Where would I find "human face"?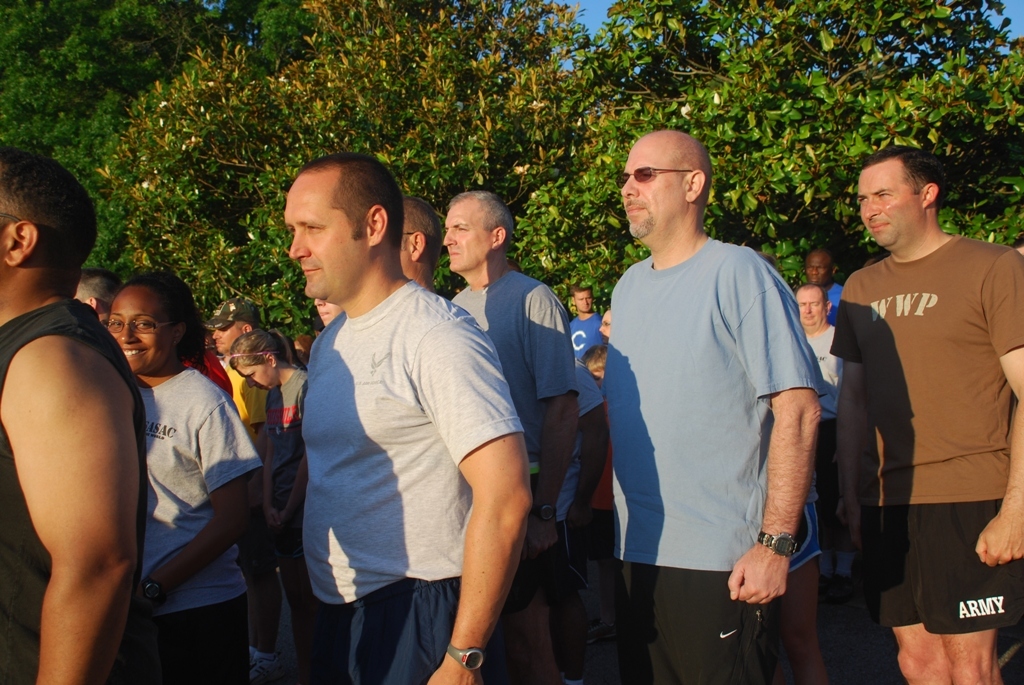
At [599,309,611,329].
